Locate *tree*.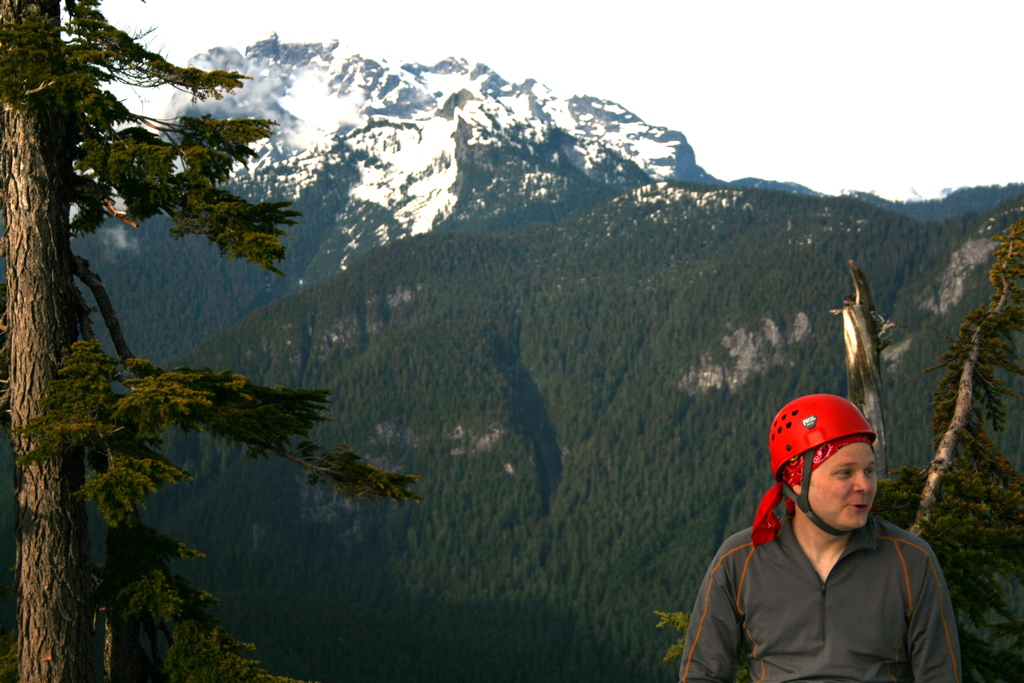
Bounding box: 0,0,415,680.
